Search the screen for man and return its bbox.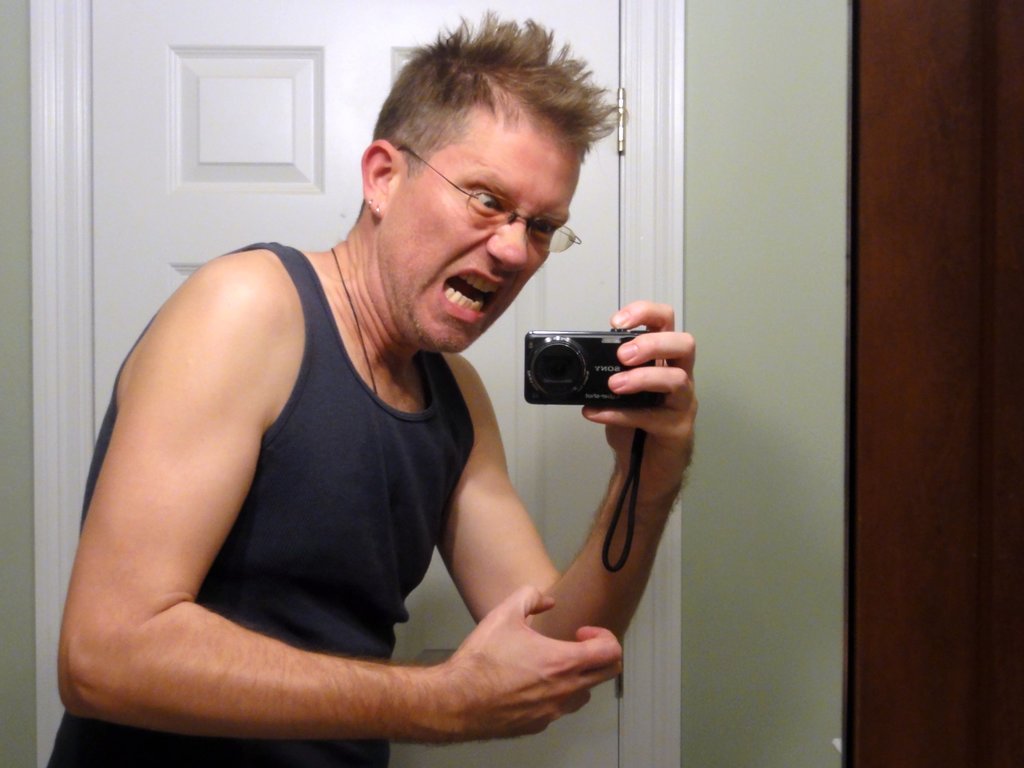
Found: {"left": 58, "top": 60, "right": 728, "bottom": 767}.
